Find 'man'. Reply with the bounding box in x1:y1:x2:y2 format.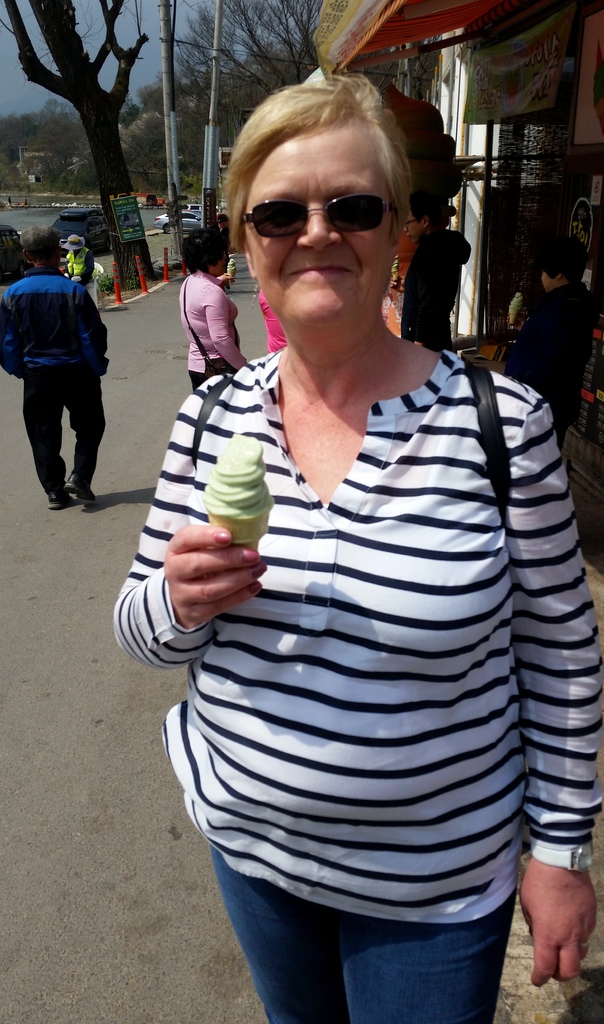
0:229:111:504.
